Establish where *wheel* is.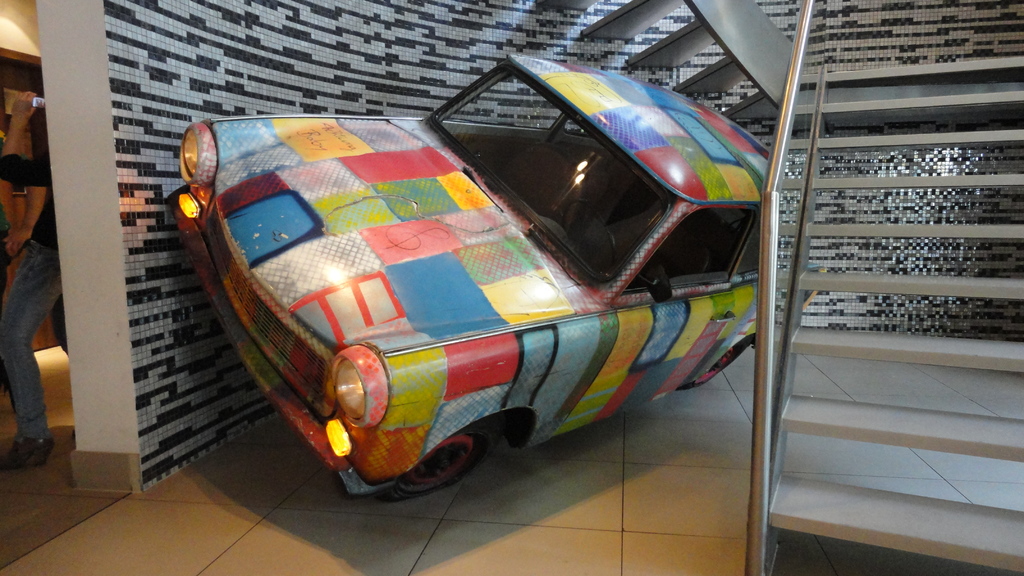
Established at (566, 200, 622, 264).
